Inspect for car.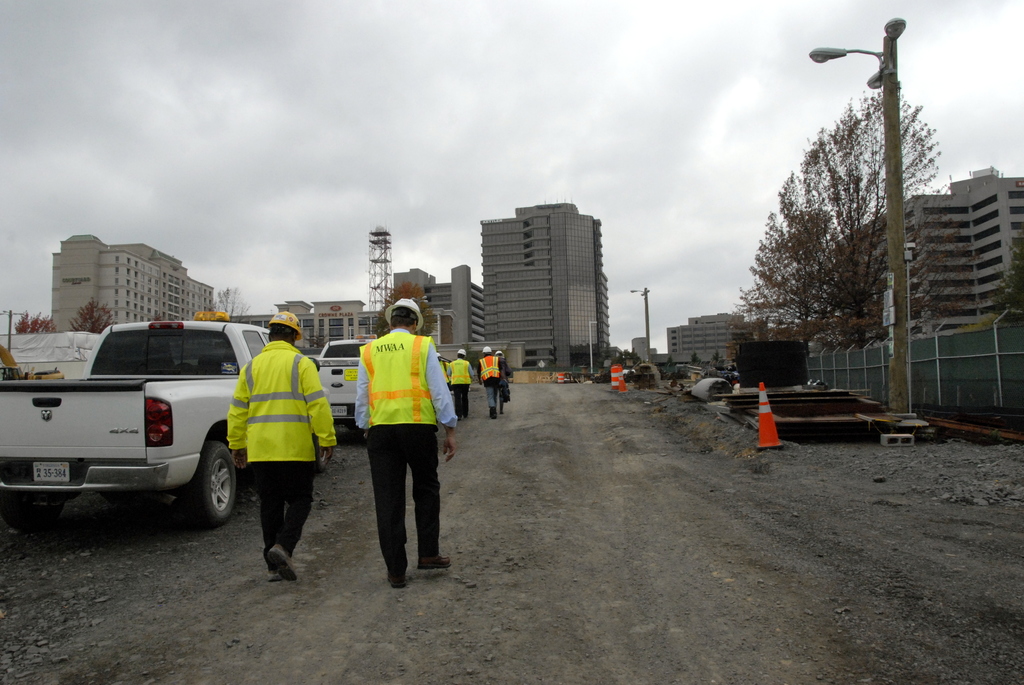
Inspection: [7,320,267,538].
